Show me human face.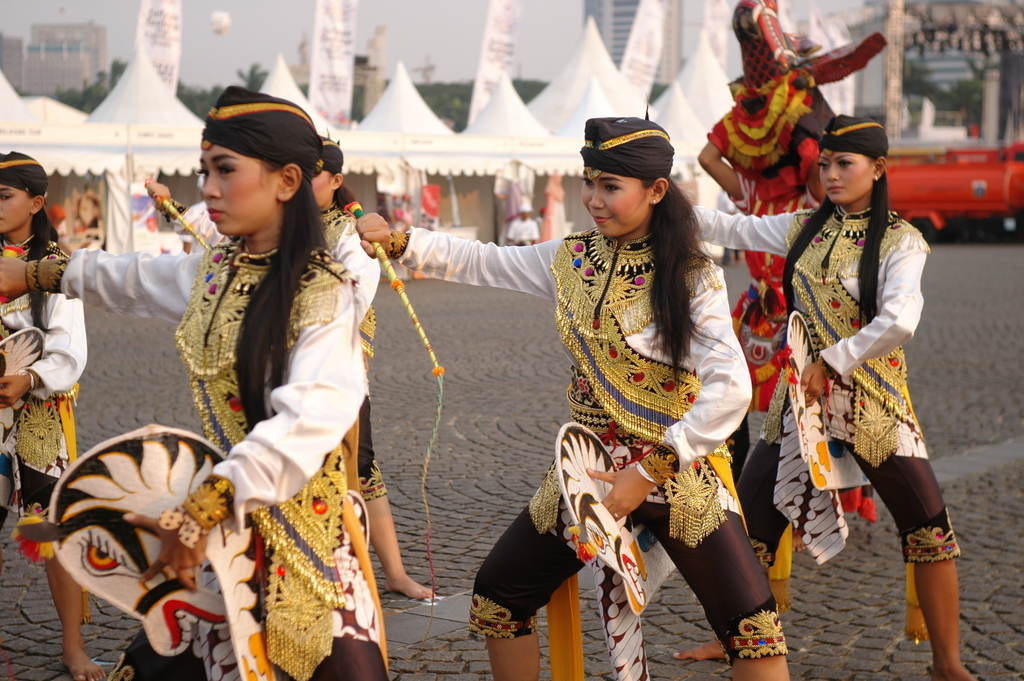
human face is here: <region>817, 149, 874, 201</region>.
